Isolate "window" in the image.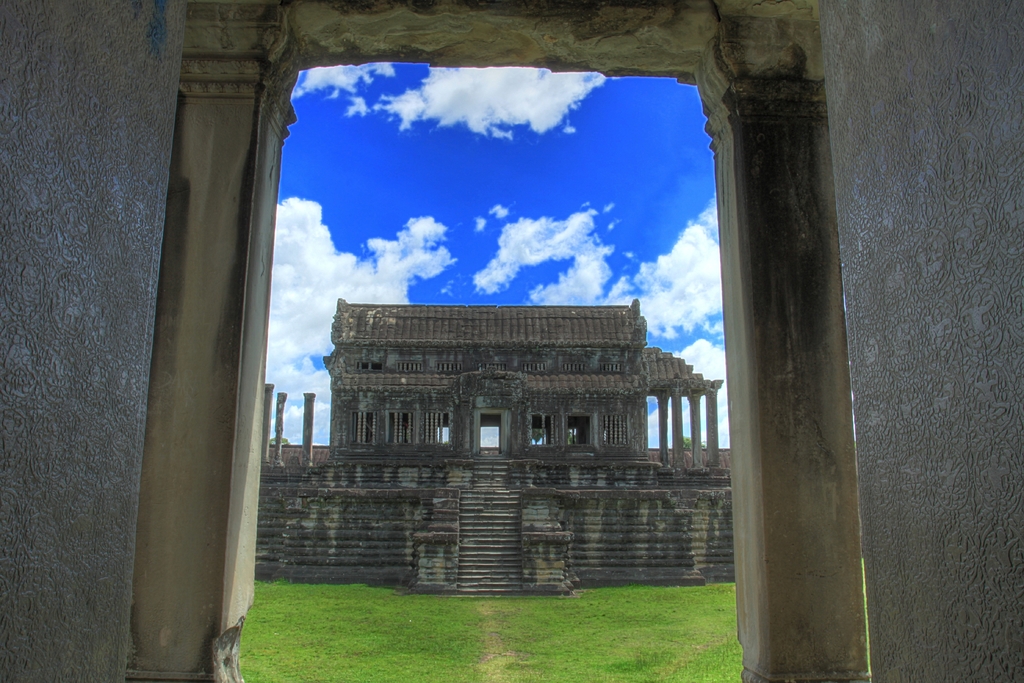
Isolated region: locate(360, 408, 379, 444).
